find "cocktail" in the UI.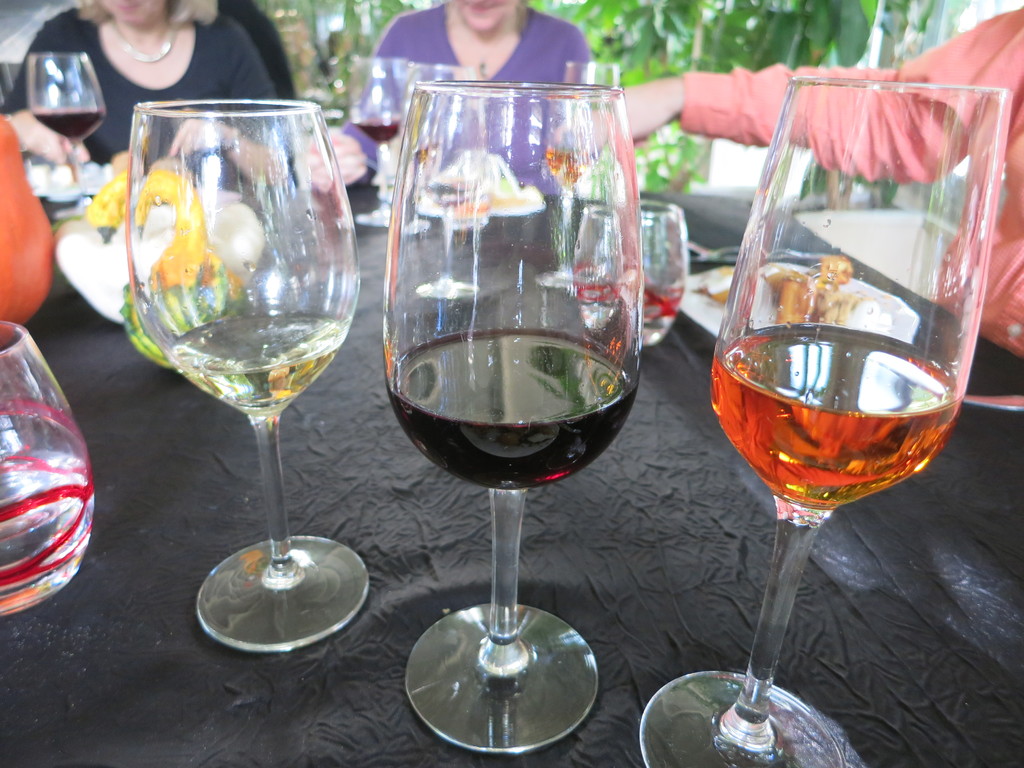
UI element at 91:92:359:618.
